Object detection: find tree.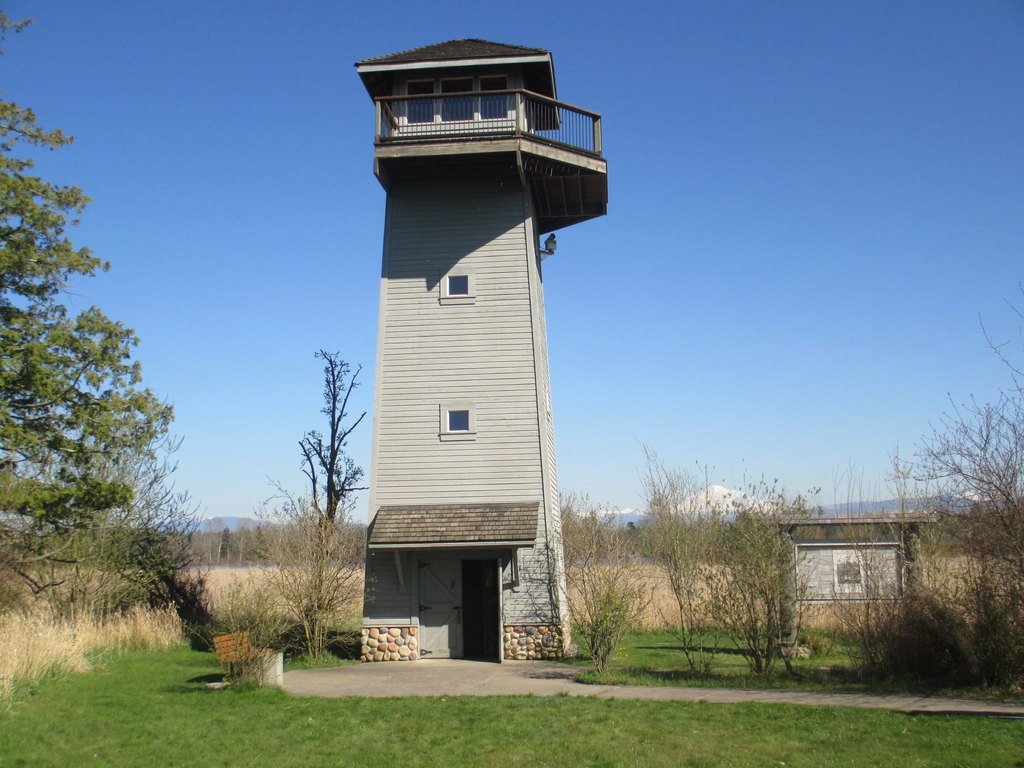
bbox=[906, 280, 1023, 628].
